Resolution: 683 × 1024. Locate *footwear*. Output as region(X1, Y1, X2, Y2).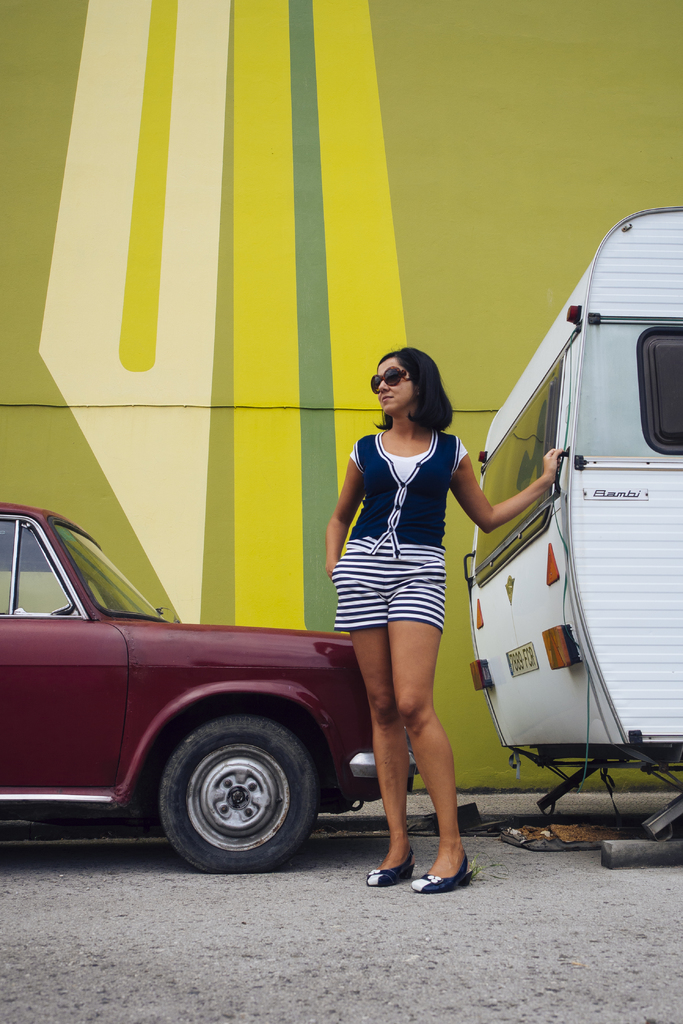
region(413, 847, 472, 895).
